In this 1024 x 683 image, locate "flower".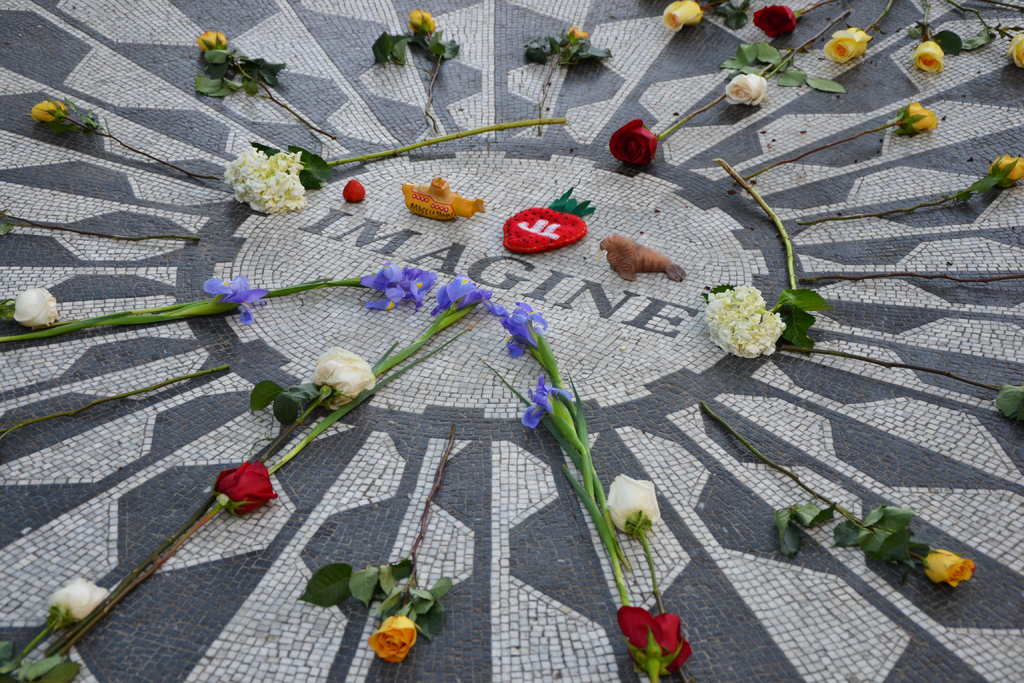
Bounding box: (left=410, top=8, right=438, bottom=34).
